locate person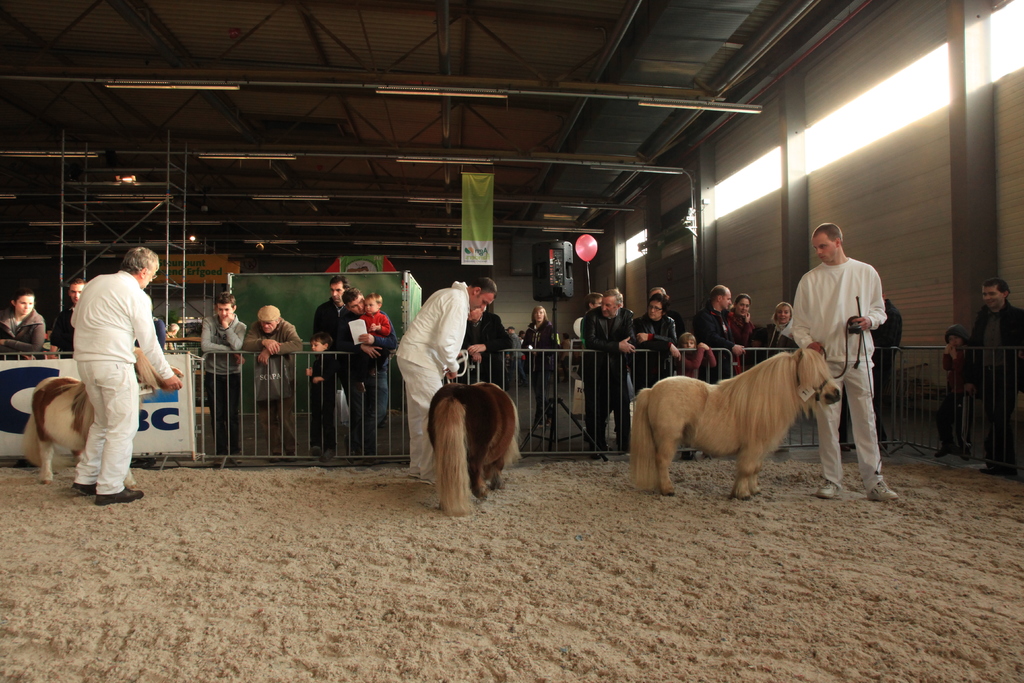
[201, 292, 247, 452]
